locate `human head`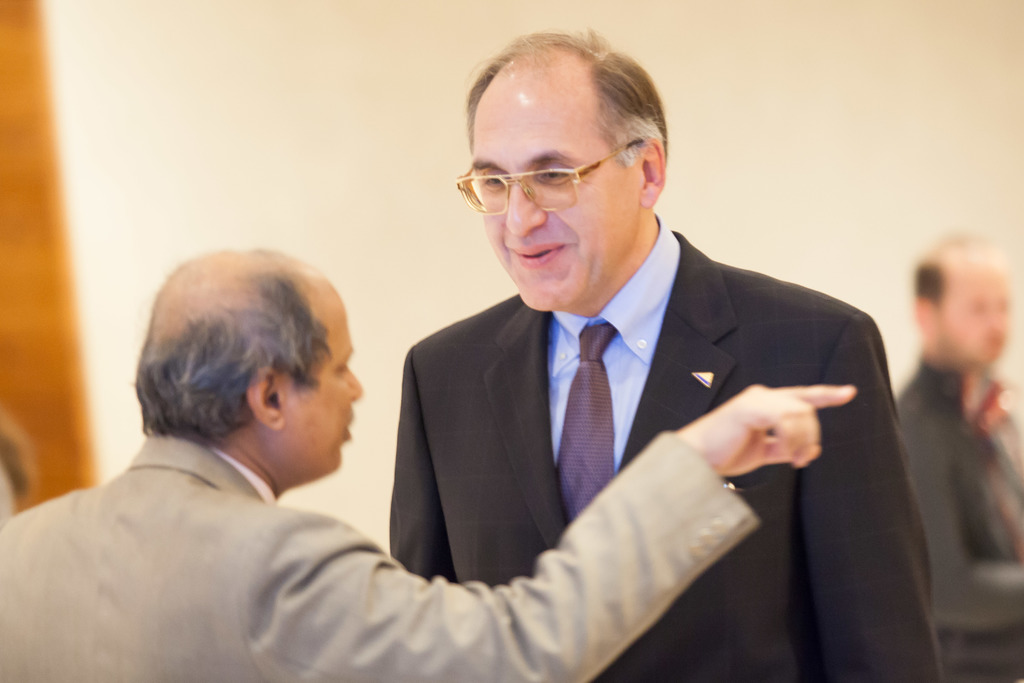
126, 252, 368, 486
